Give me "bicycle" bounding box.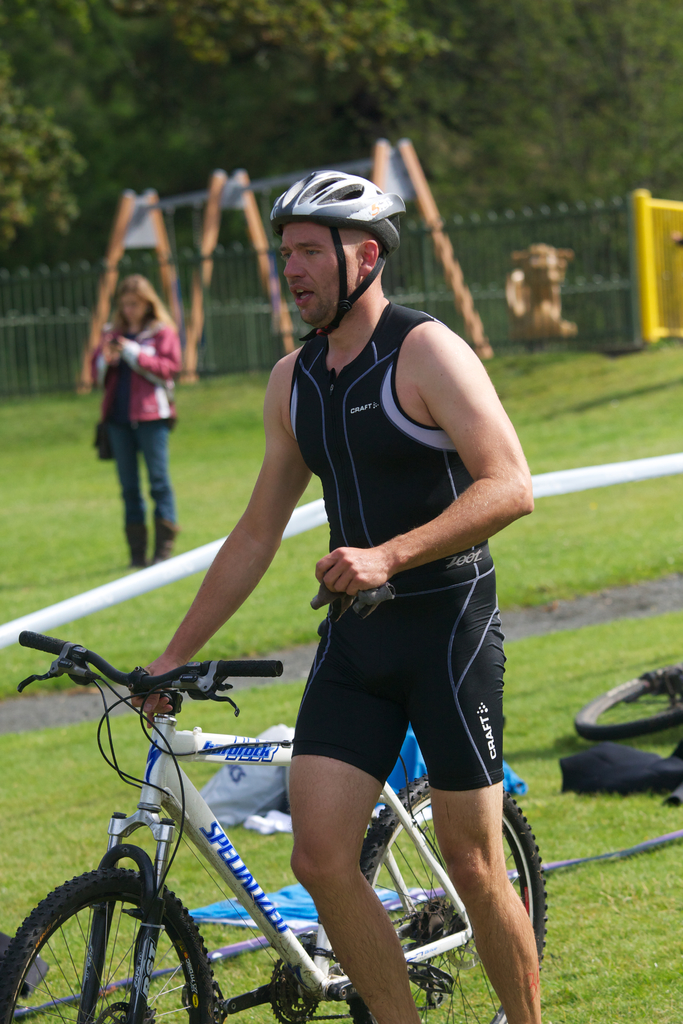
<region>575, 660, 682, 740</region>.
